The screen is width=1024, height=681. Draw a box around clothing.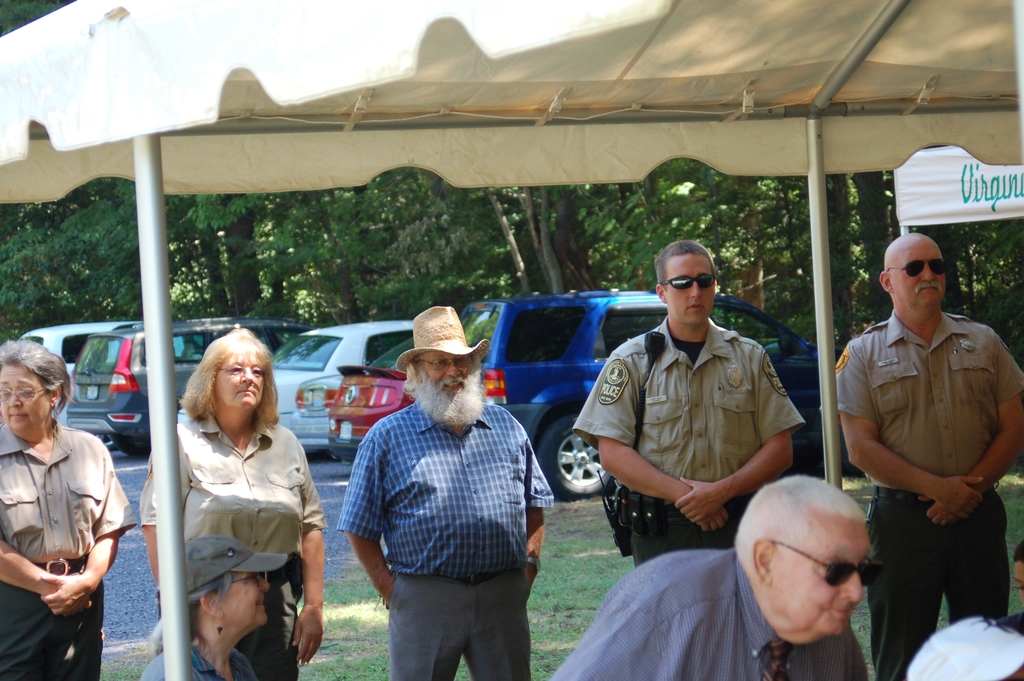
Rect(4, 421, 141, 562).
